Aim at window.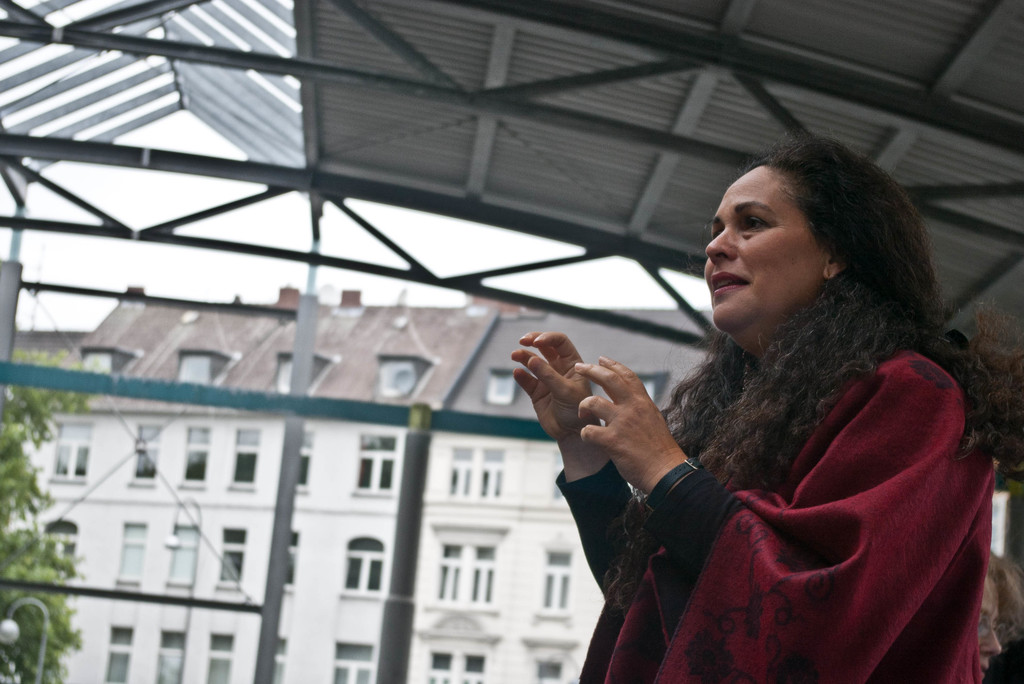
Aimed at 351/435/397/495.
